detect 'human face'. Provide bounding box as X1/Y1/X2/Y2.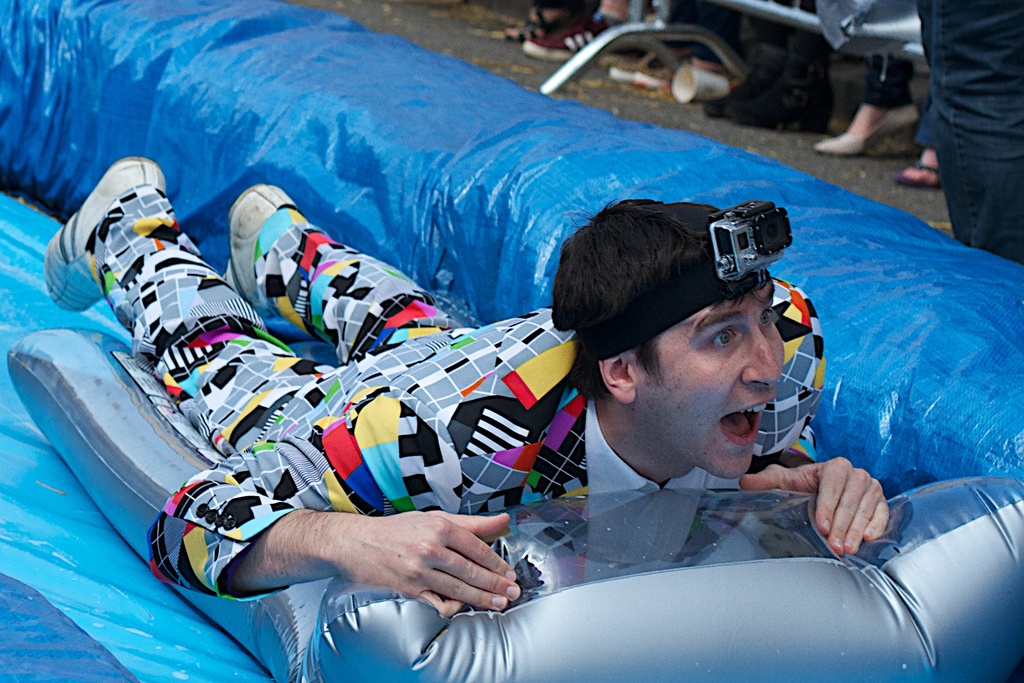
639/285/783/479.
